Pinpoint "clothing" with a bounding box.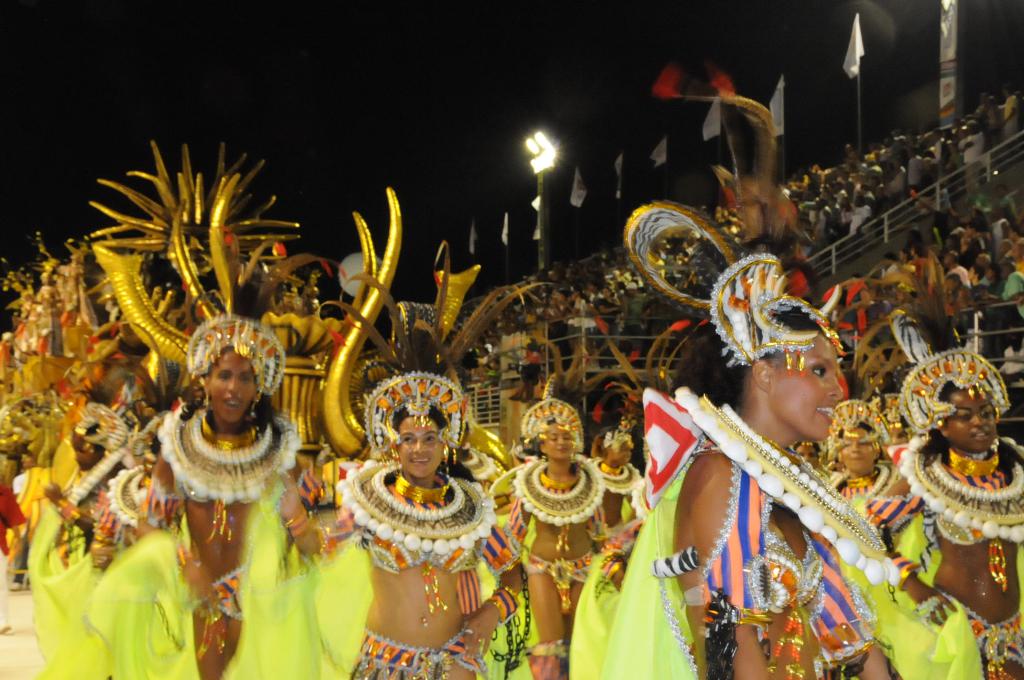
<box>152,392,309,679</box>.
